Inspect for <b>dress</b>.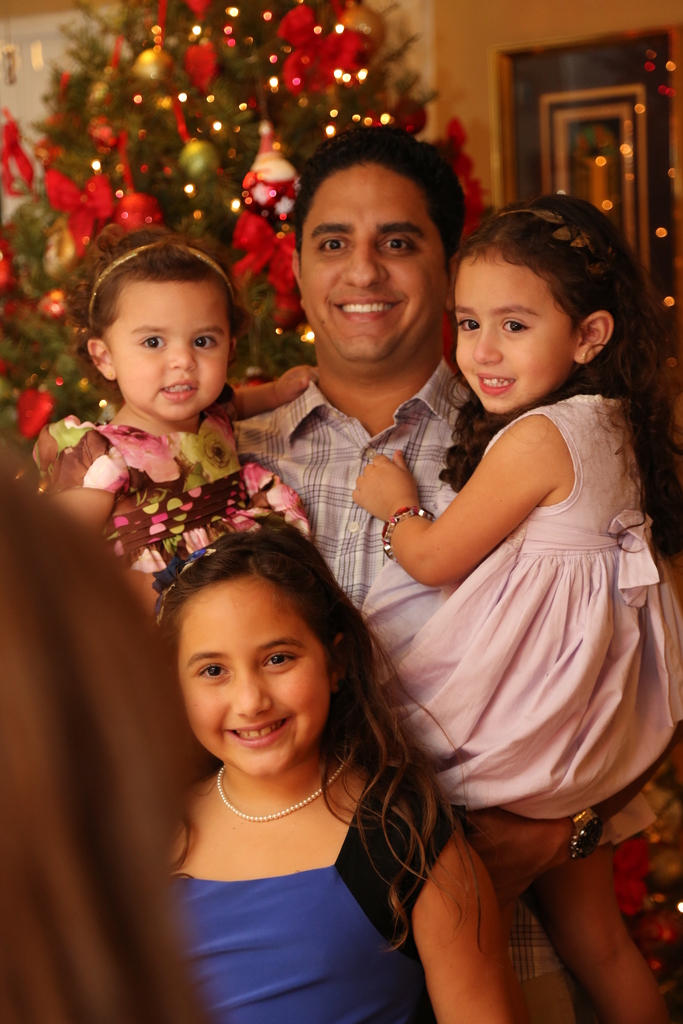
Inspection: <box>164,767,463,1023</box>.
